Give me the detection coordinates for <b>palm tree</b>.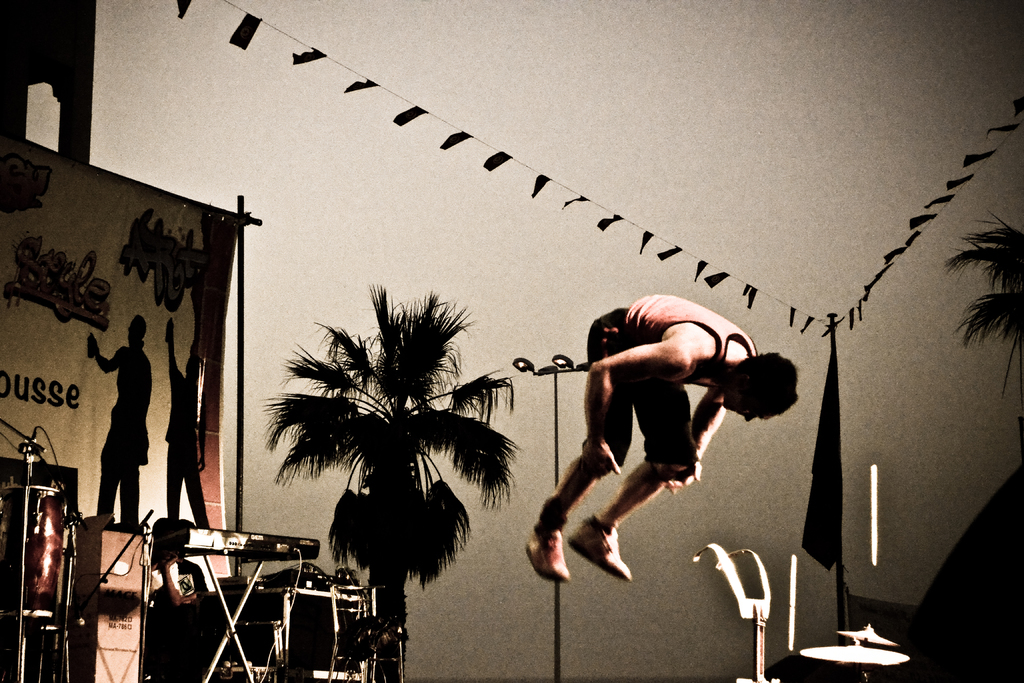
box=[271, 315, 504, 653].
